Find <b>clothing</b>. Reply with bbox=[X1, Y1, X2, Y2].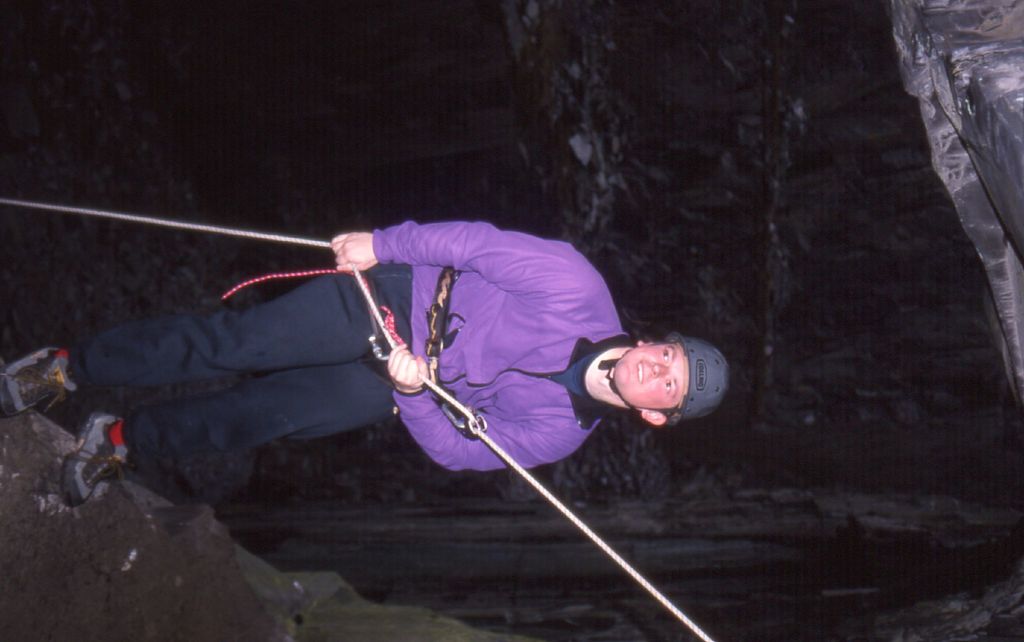
bbox=[67, 222, 636, 463].
